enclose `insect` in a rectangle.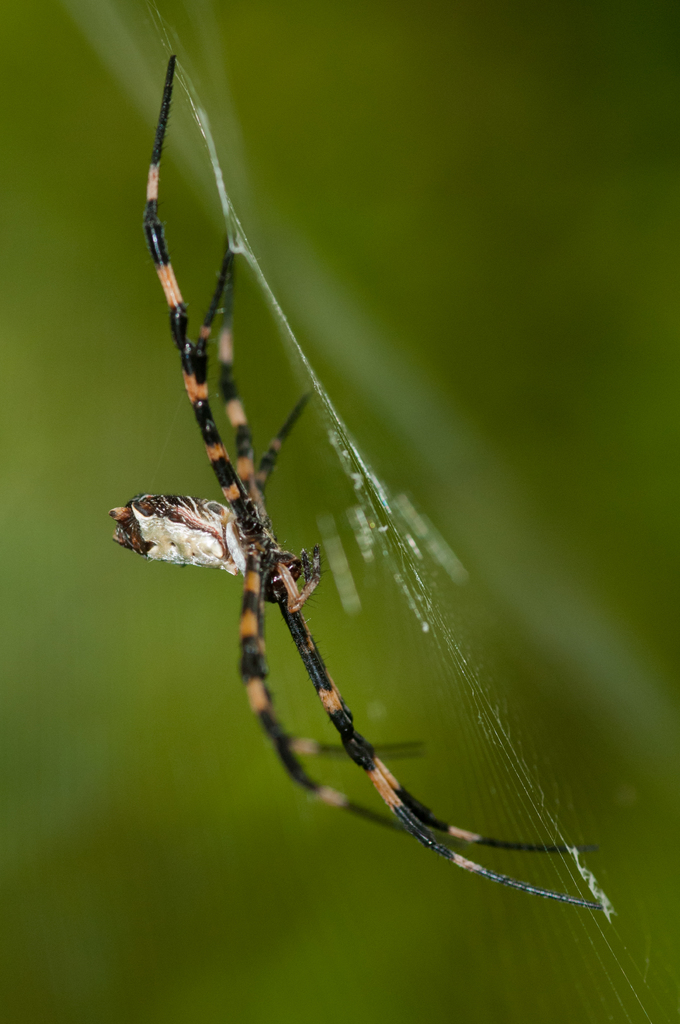
(left=110, top=56, right=602, bottom=910).
